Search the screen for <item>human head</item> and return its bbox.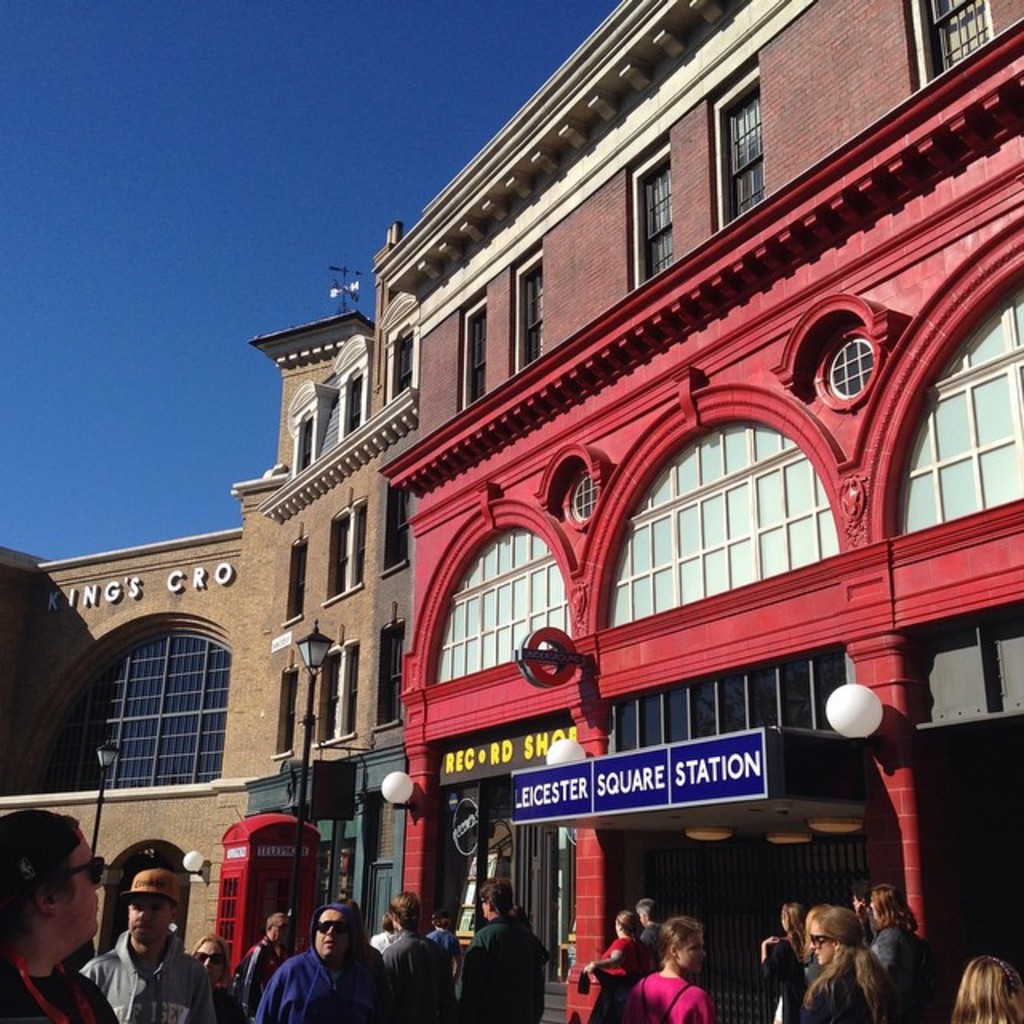
Found: 312 904 357 966.
